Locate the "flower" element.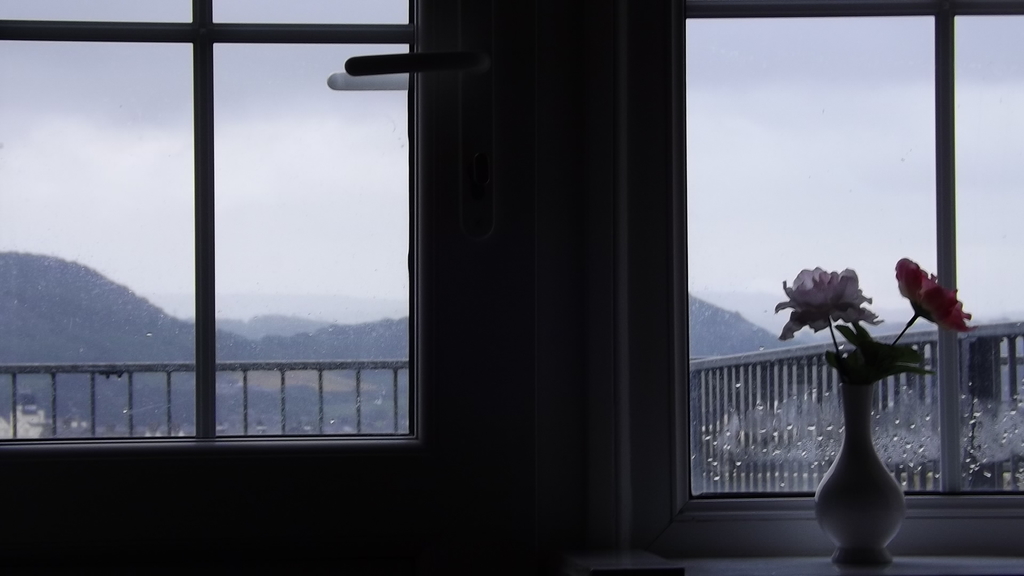
Element bbox: pyautogui.locateOnScreen(895, 255, 978, 333).
